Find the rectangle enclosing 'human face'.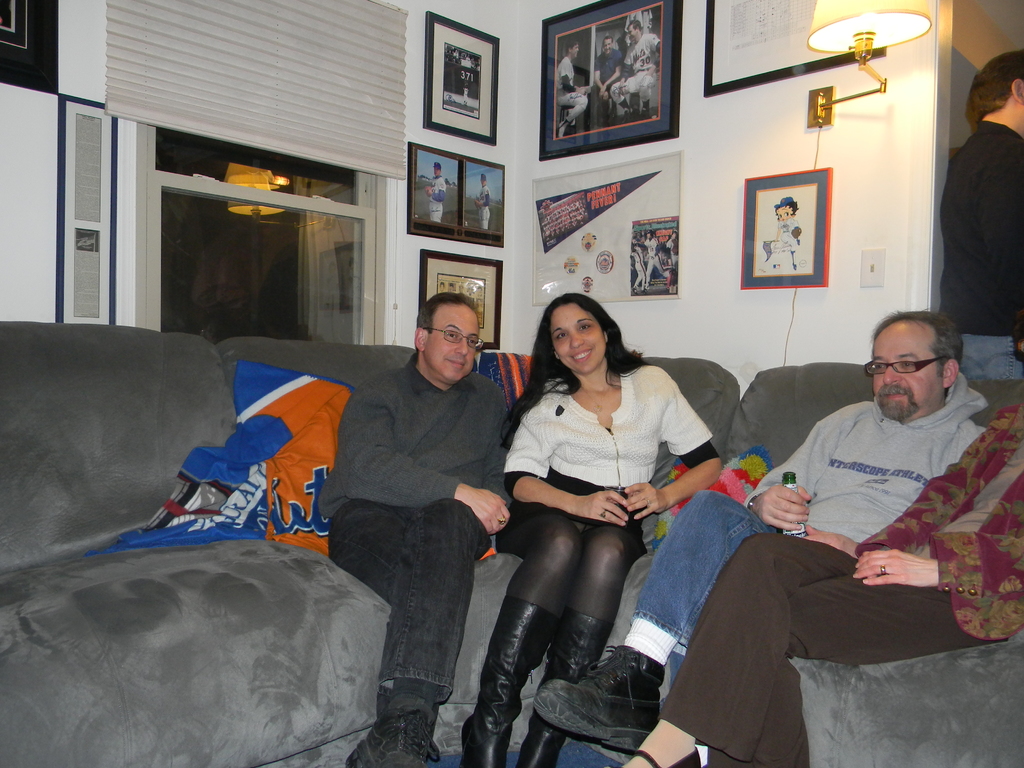
select_region(602, 36, 611, 51).
